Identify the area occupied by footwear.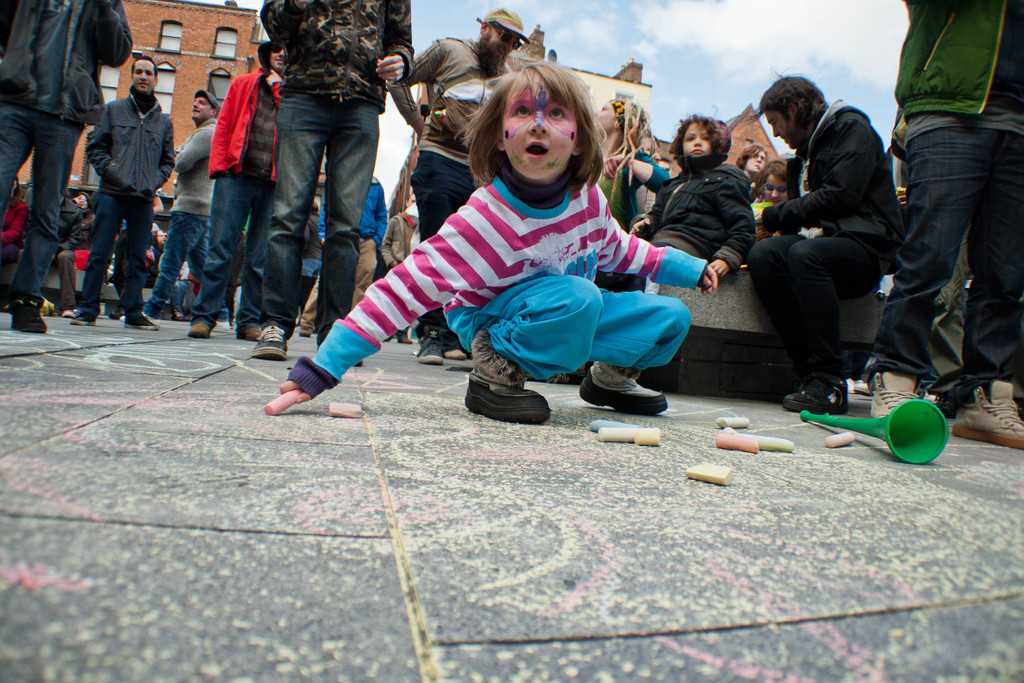
Area: (129, 304, 150, 325).
